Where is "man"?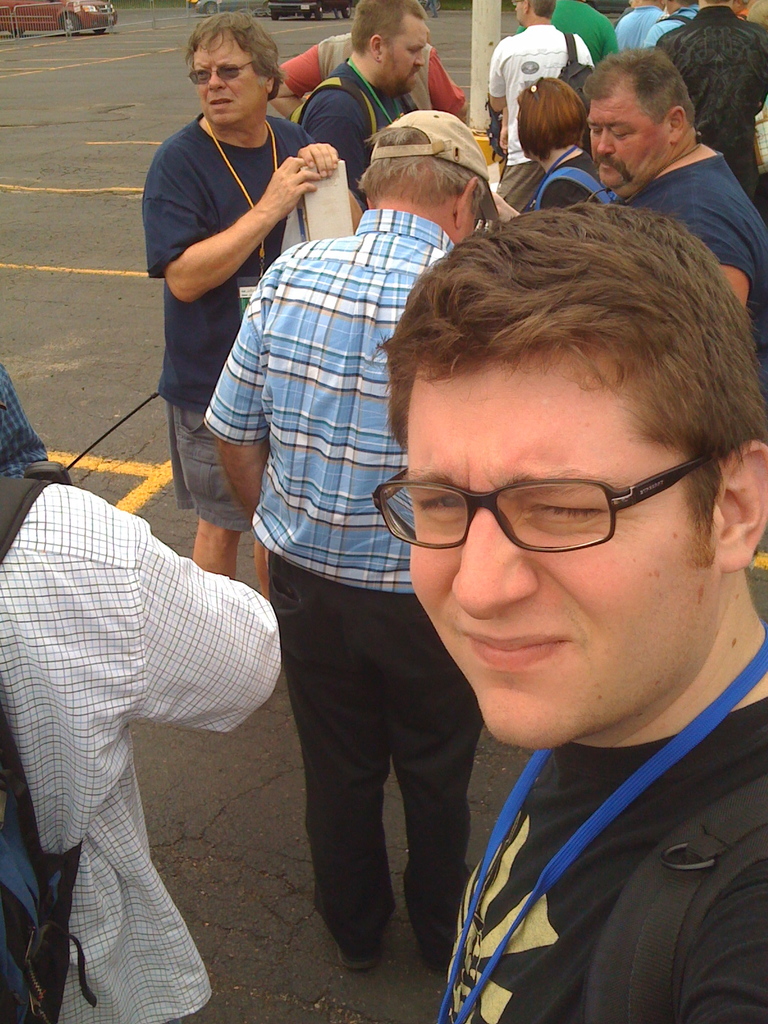
[0, 355, 278, 1023].
